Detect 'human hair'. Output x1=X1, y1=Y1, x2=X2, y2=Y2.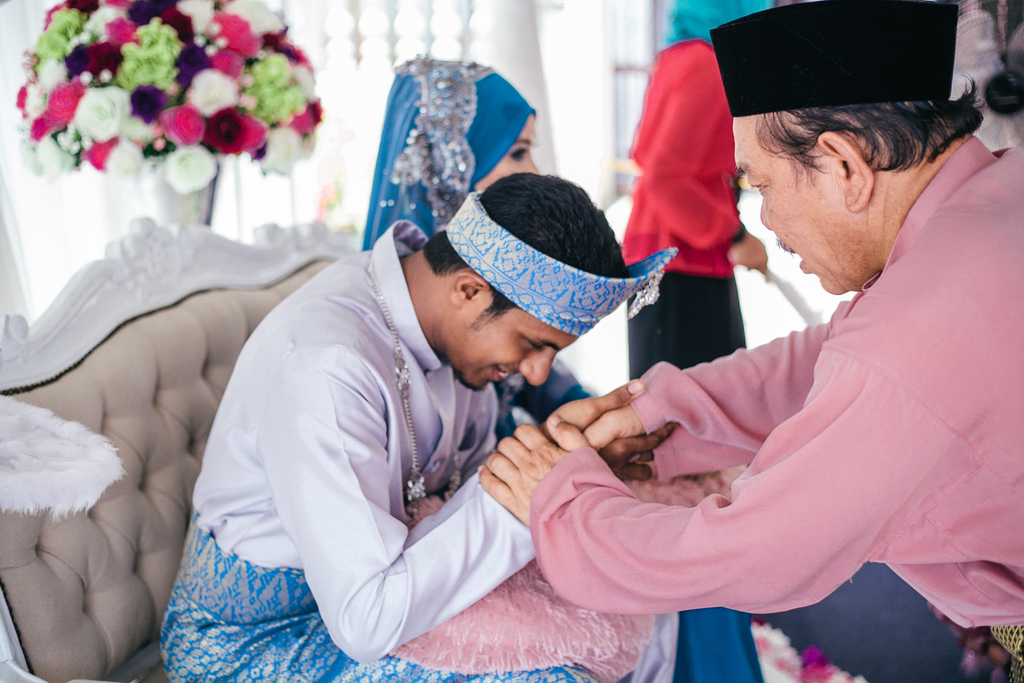
x1=416, y1=173, x2=619, y2=331.
